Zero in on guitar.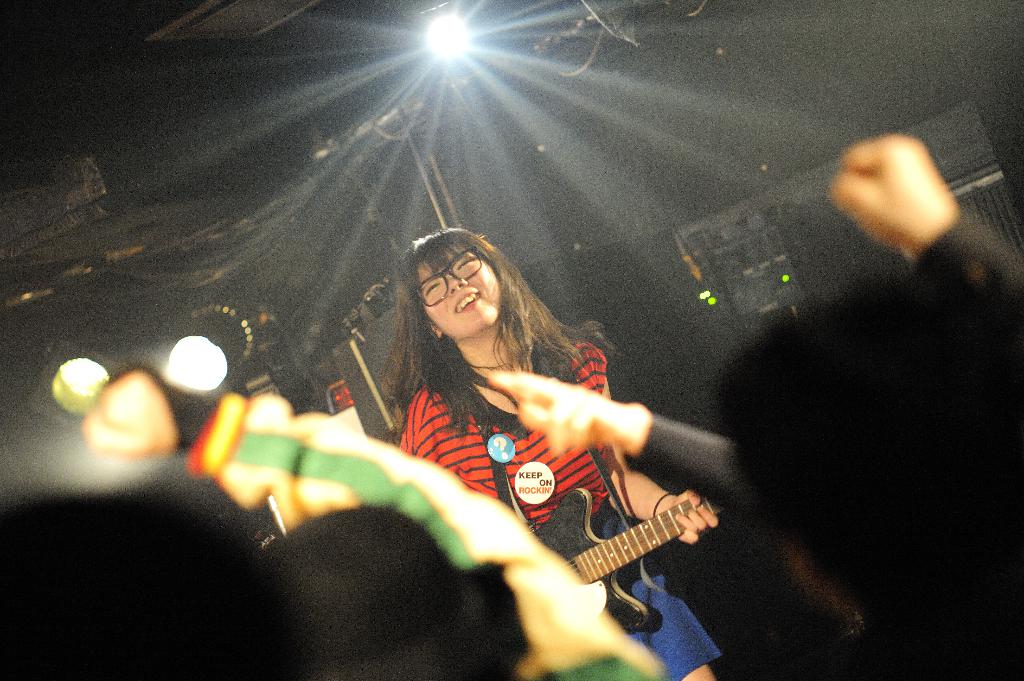
Zeroed in: crop(534, 478, 728, 645).
